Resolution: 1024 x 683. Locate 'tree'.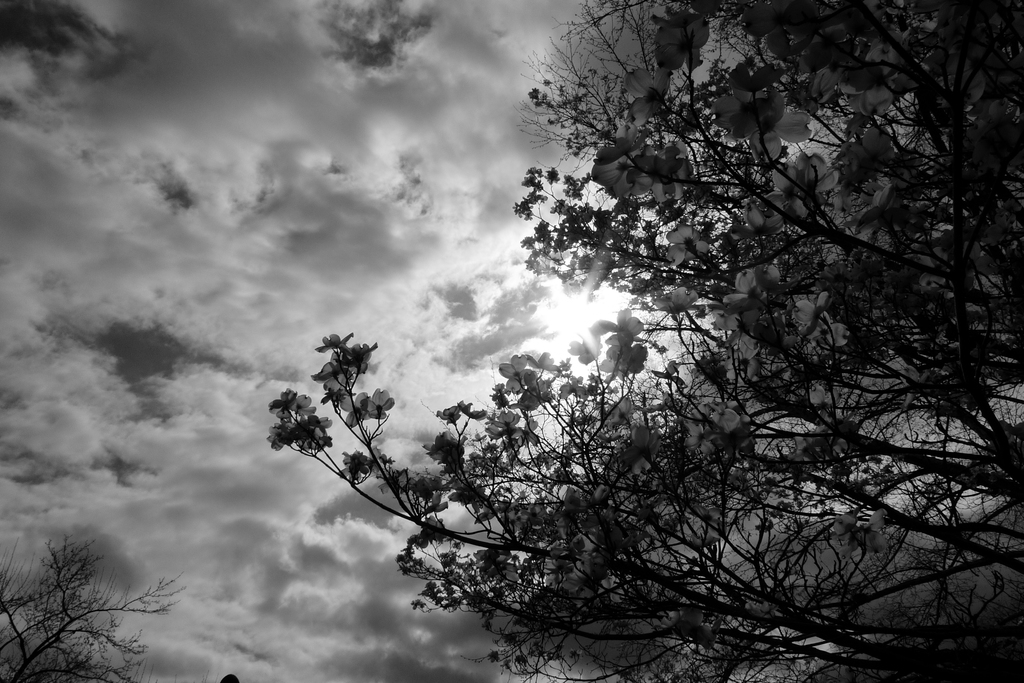
left=1, top=526, right=191, bottom=682.
